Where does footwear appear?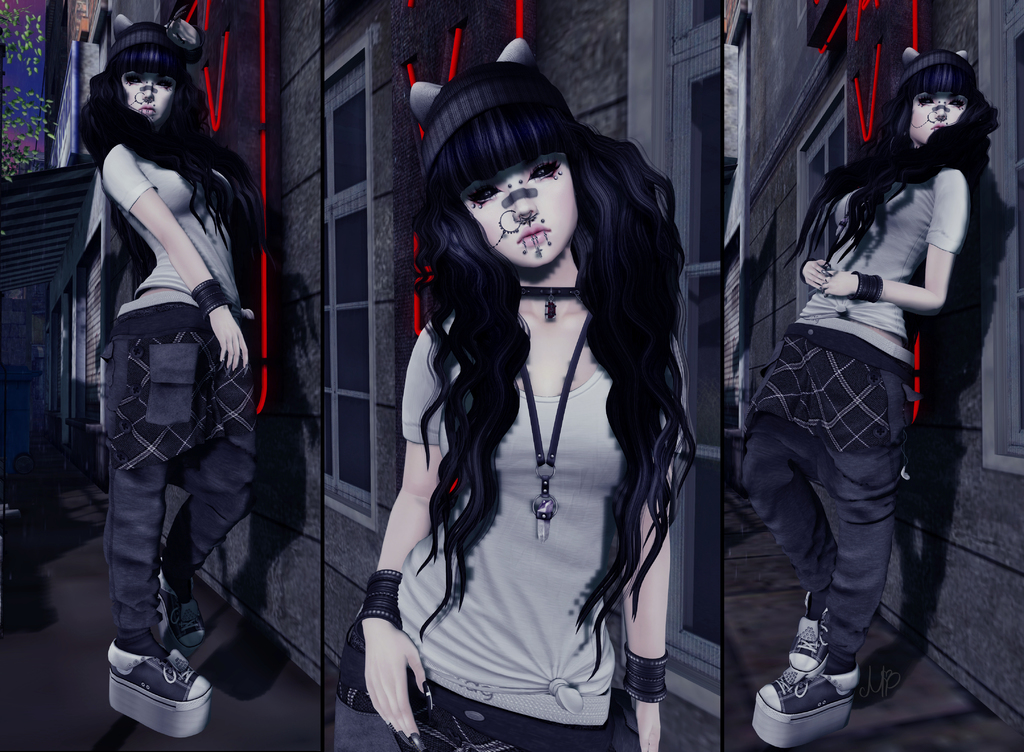
Appears at 98 653 209 743.
